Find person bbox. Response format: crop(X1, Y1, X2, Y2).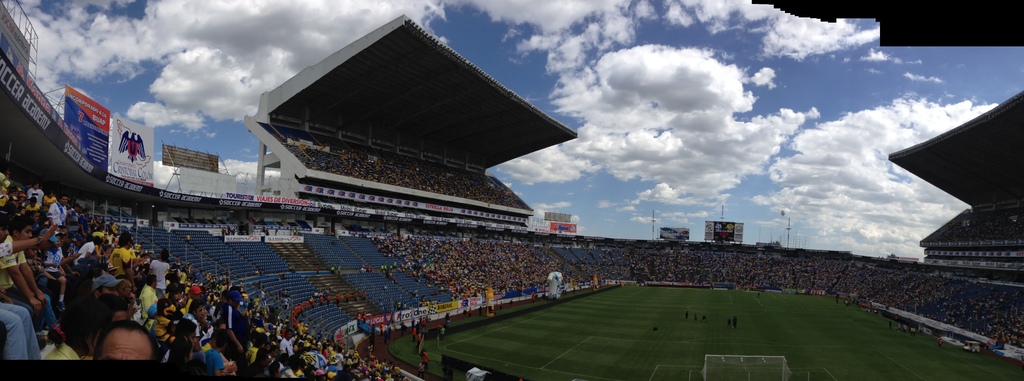
crop(90, 321, 157, 362).
